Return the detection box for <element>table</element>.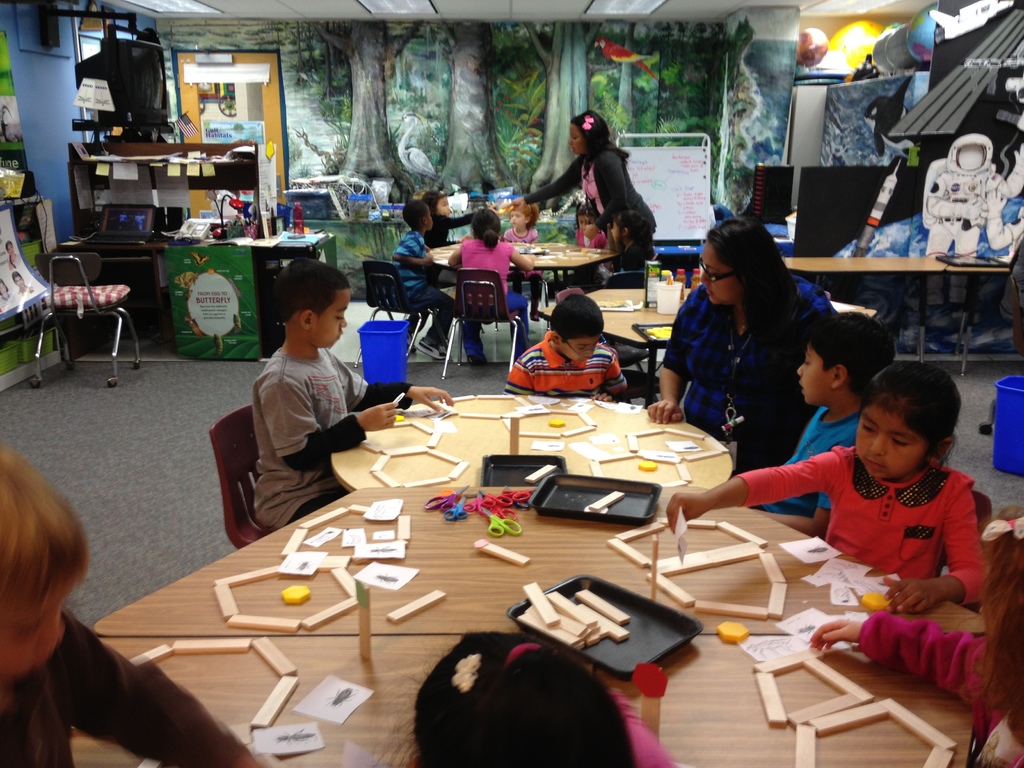
(59,485,993,767).
